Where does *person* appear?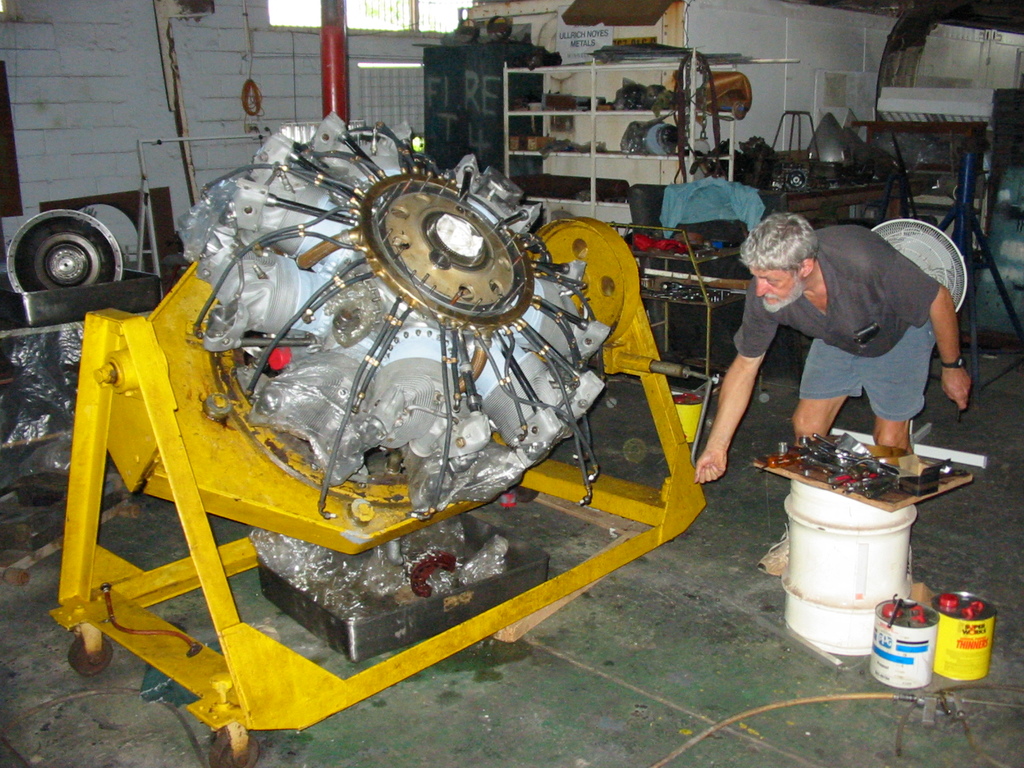
Appears at detection(690, 211, 968, 577).
